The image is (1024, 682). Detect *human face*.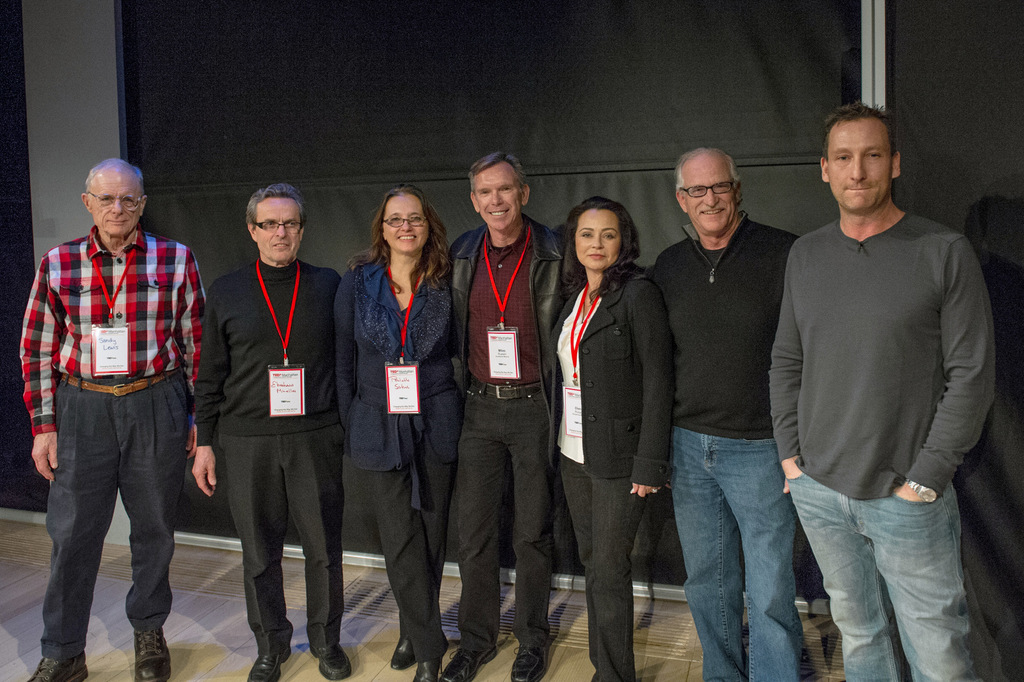
Detection: 260:199:300:260.
